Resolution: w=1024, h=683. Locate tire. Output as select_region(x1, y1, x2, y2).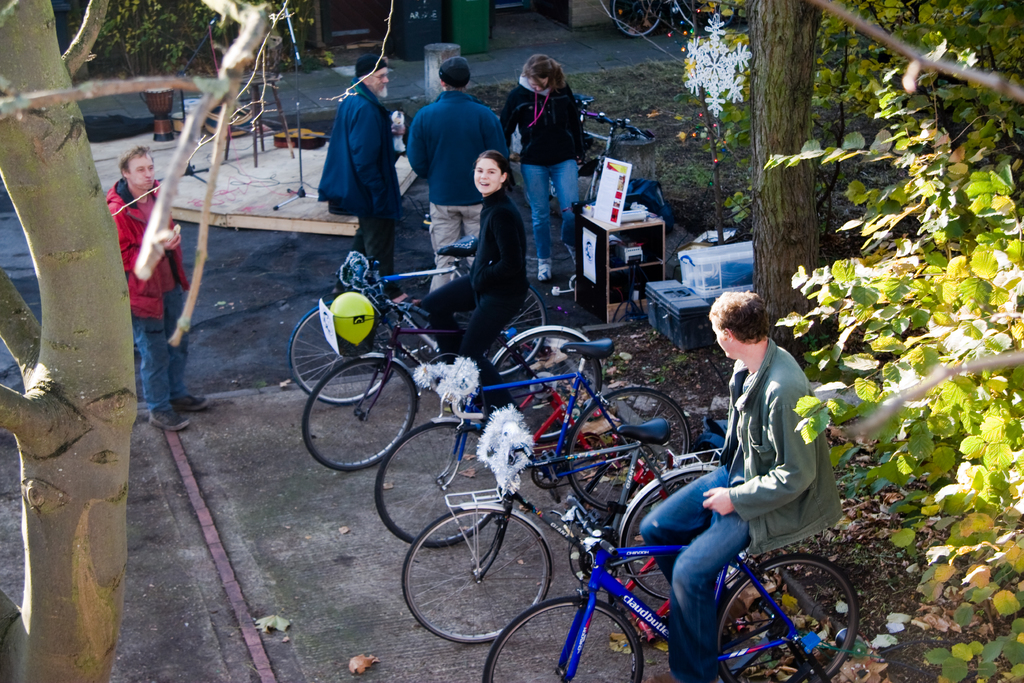
select_region(548, 172, 557, 199).
